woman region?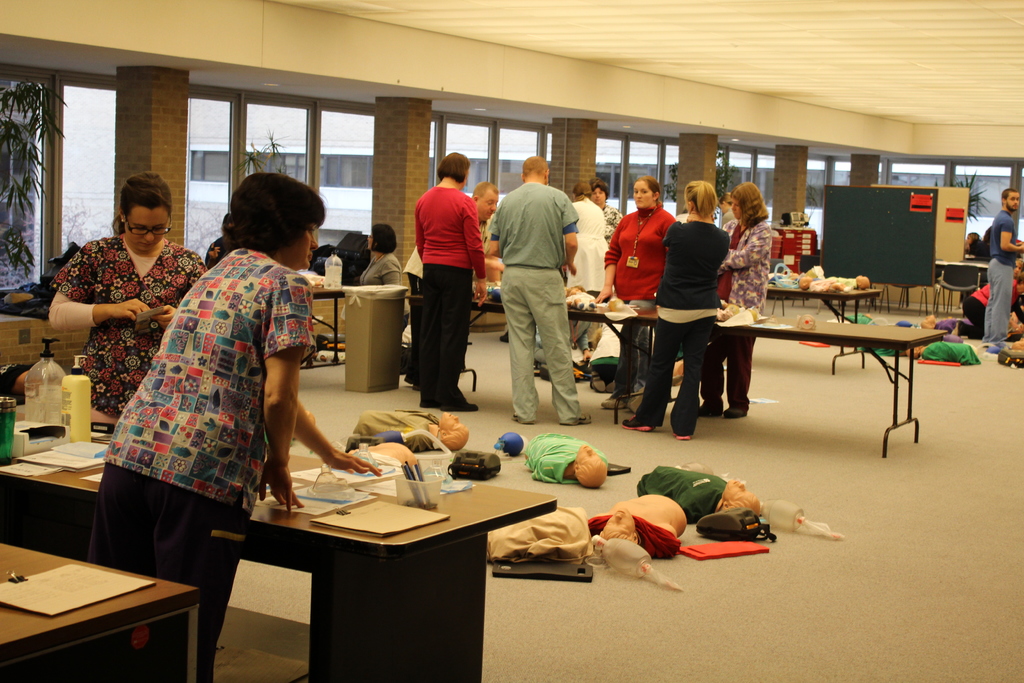
x1=79, y1=170, x2=385, y2=682
